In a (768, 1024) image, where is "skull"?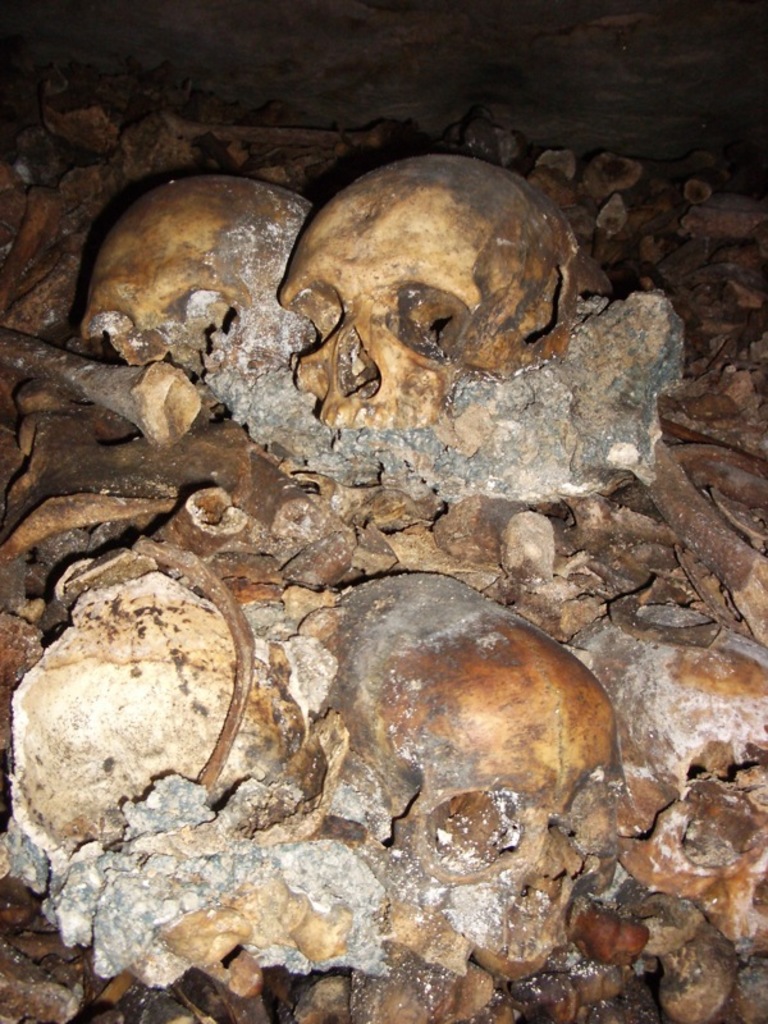
<box>72,172,315,422</box>.
